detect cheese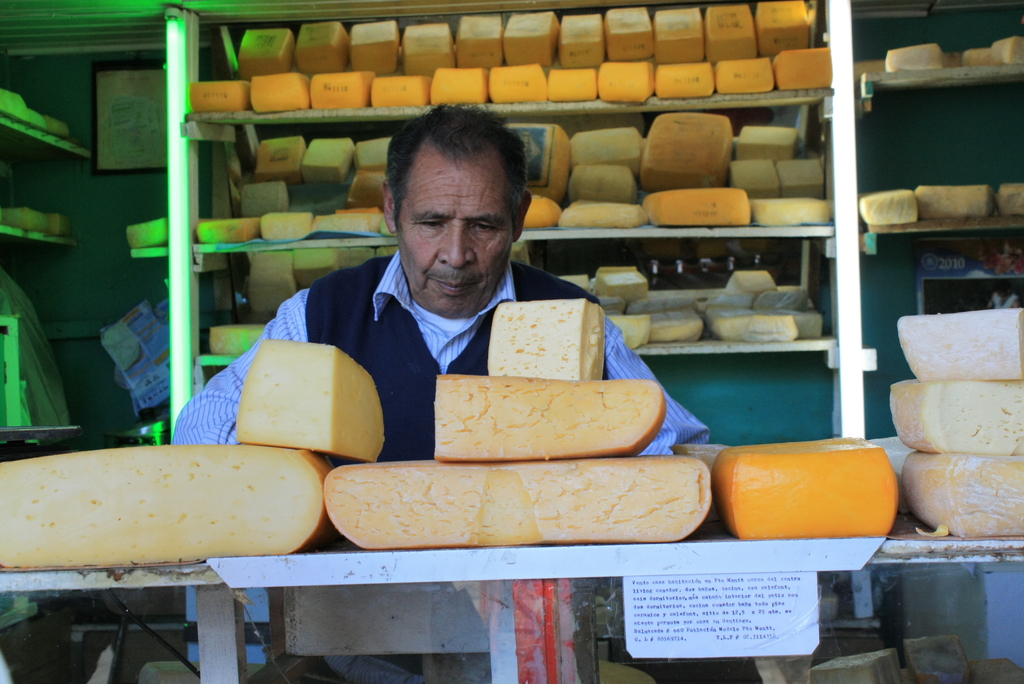
(325, 452, 716, 546)
